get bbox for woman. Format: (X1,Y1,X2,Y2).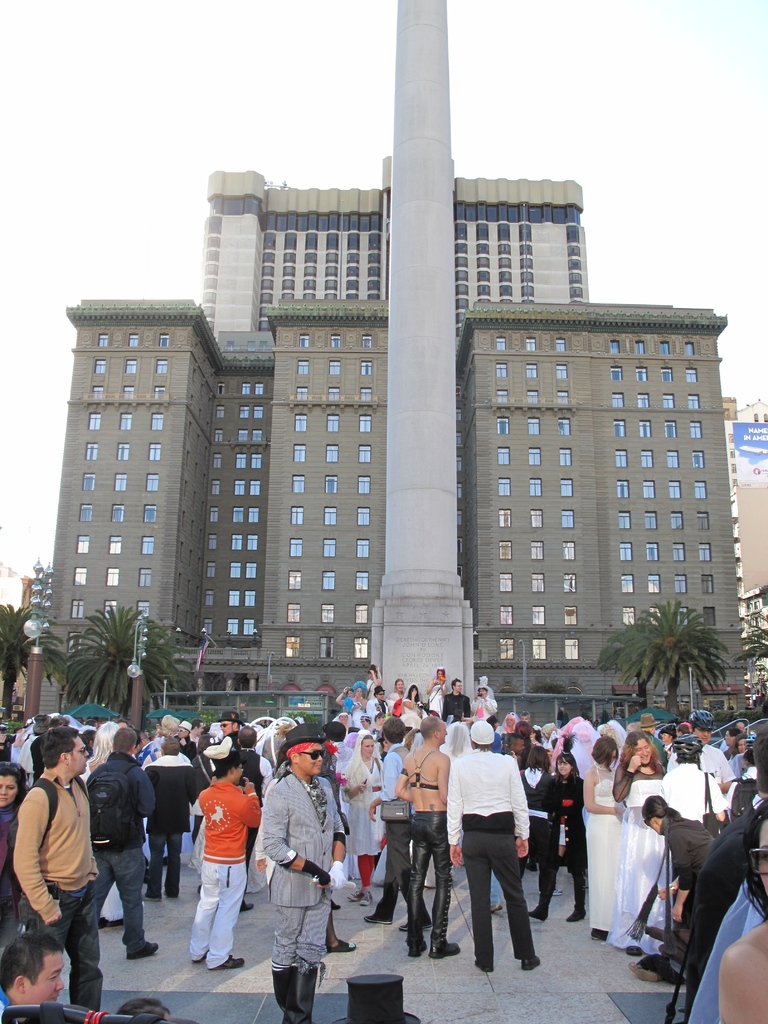
(582,733,625,943).
